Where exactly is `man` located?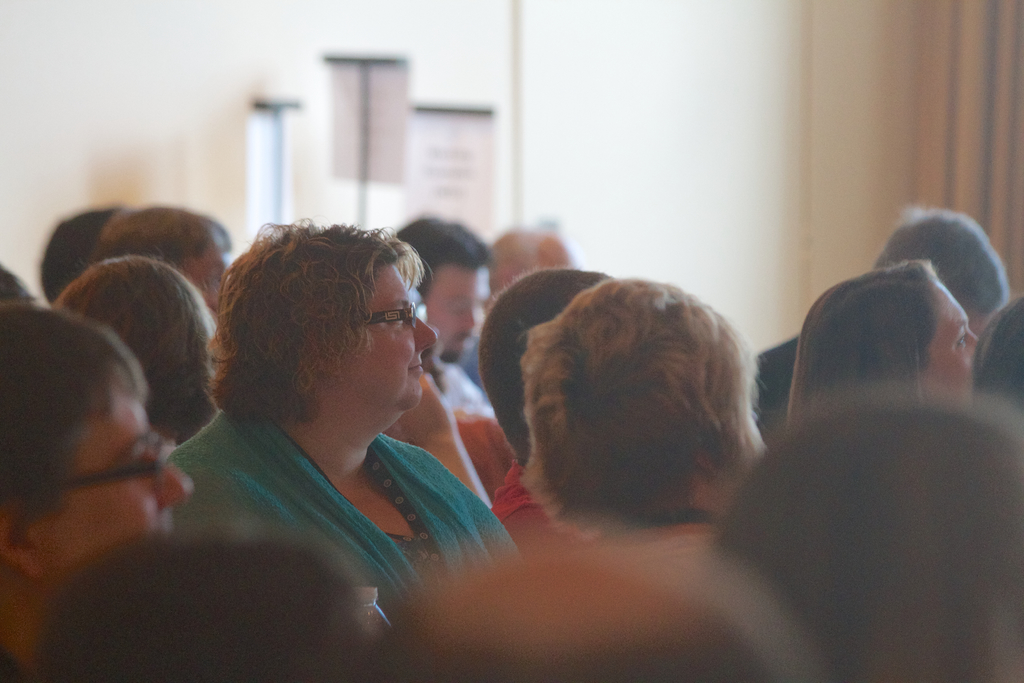
Its bounding box is l=396, t=218, r=488, b=407.
